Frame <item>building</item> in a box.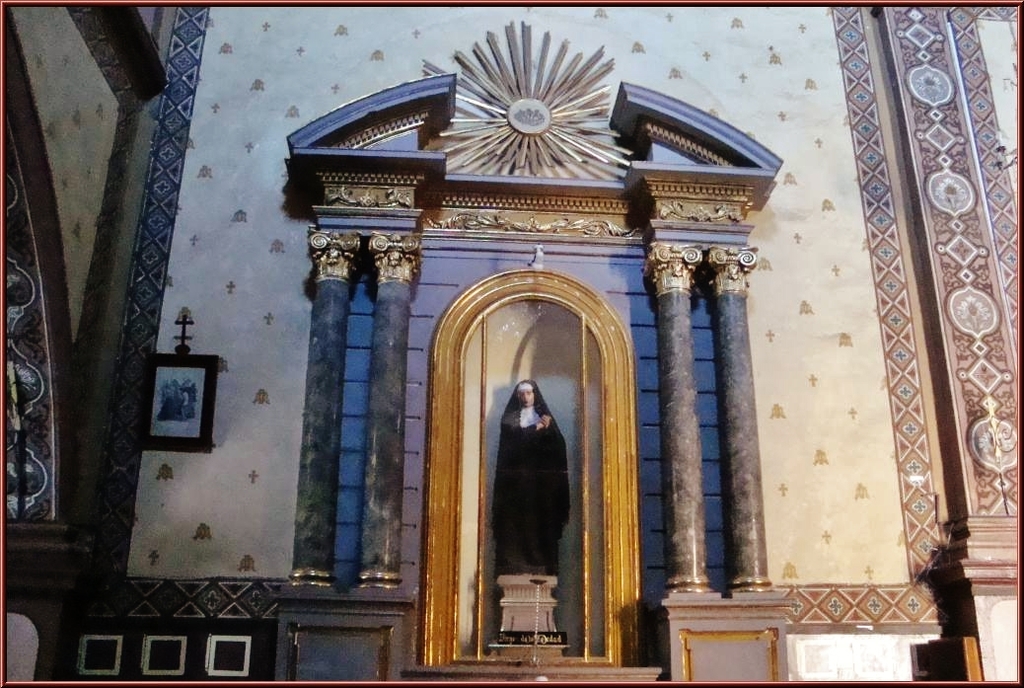
0,2,1023,687.
